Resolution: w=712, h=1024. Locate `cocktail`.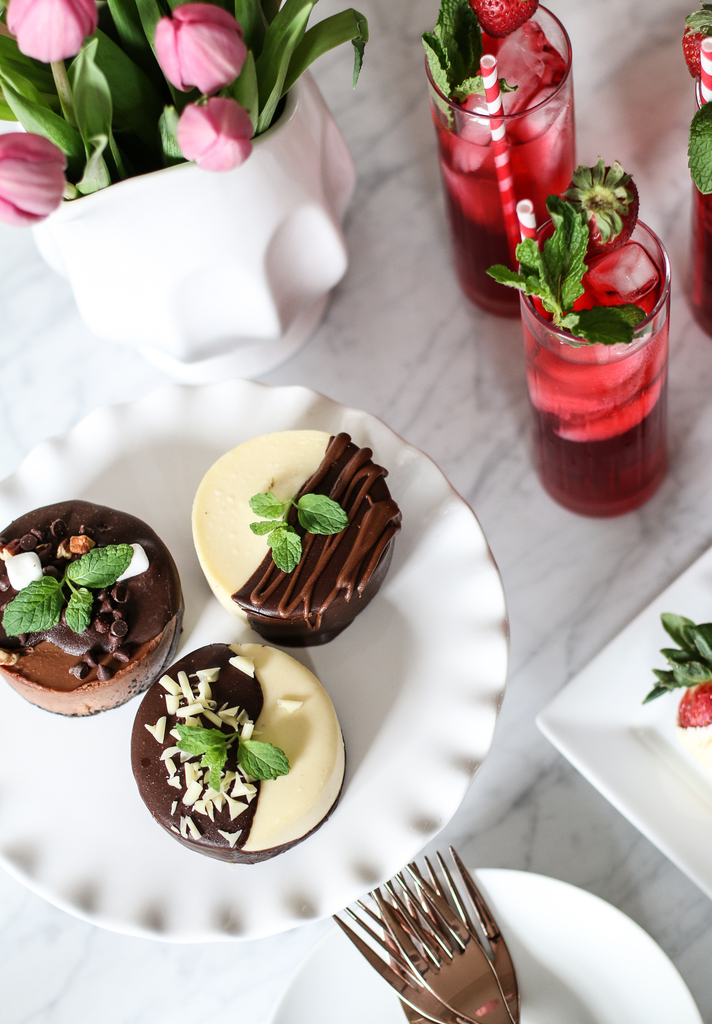
bbox=[509, 161, 674, 521].
